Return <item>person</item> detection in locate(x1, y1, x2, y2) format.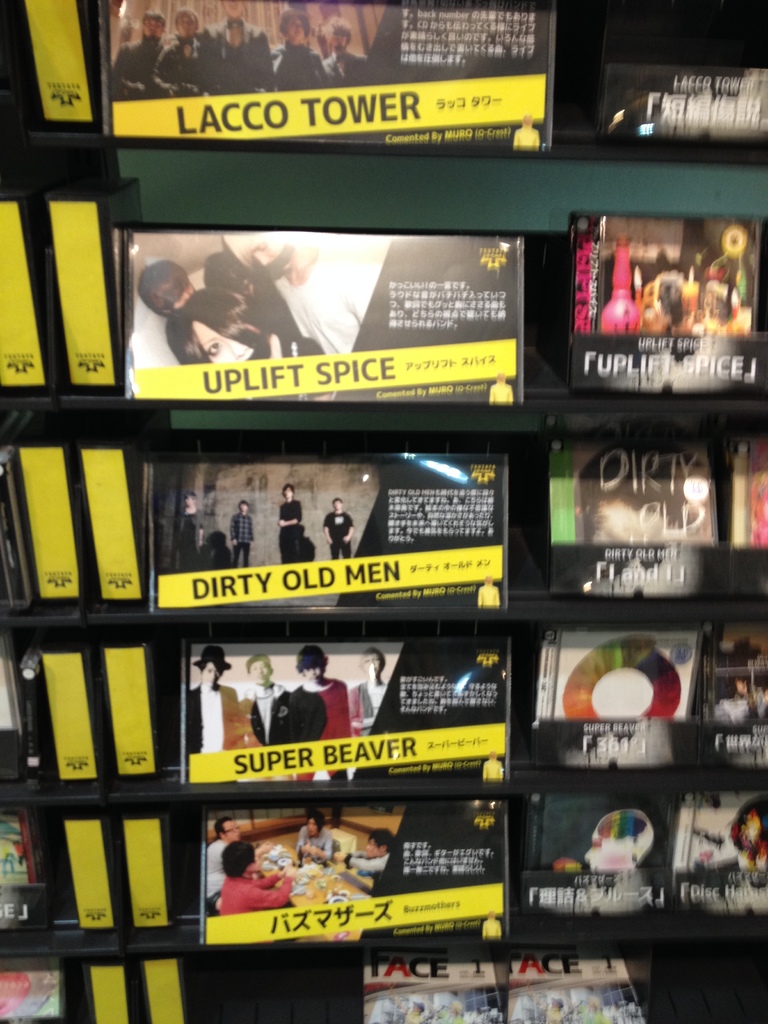
locate(338, 824, 392, 875).
